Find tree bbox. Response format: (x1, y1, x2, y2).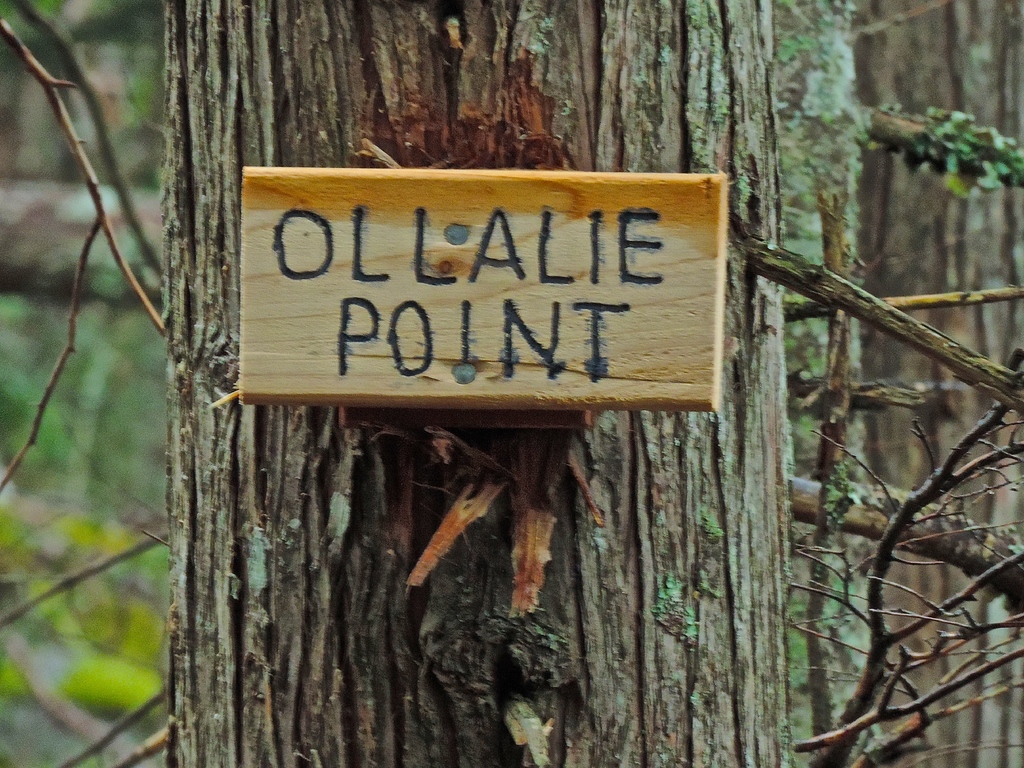
(0, 0, 1023, 767).
